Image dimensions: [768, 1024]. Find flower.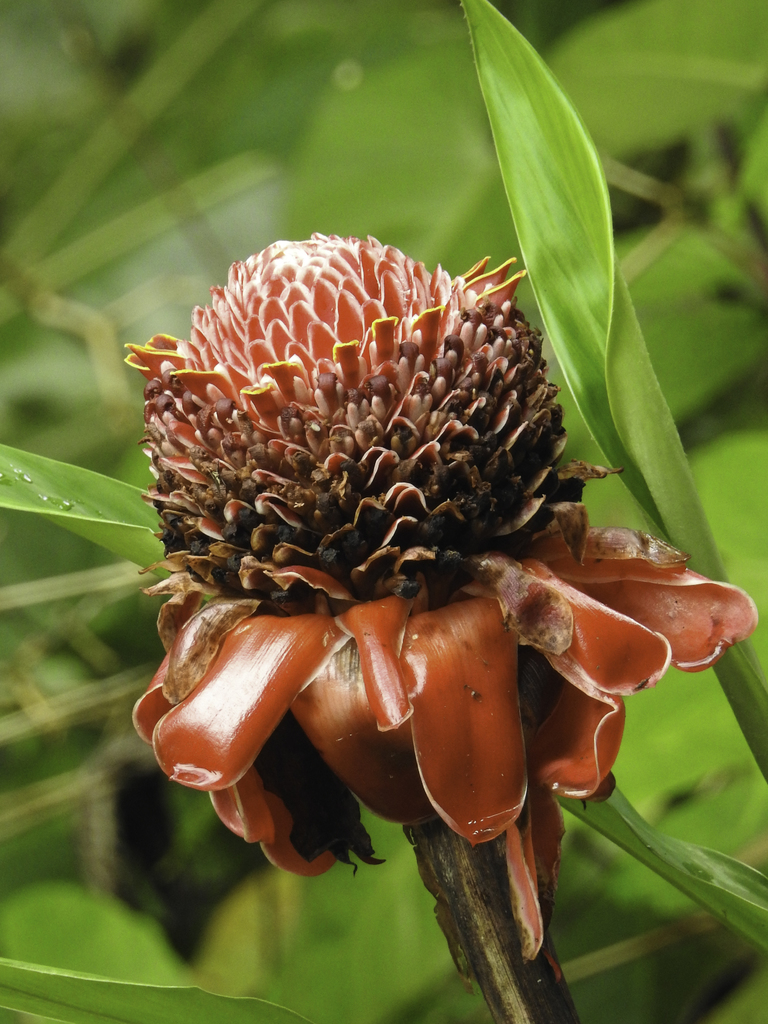
[115, 248, 766, 900].
